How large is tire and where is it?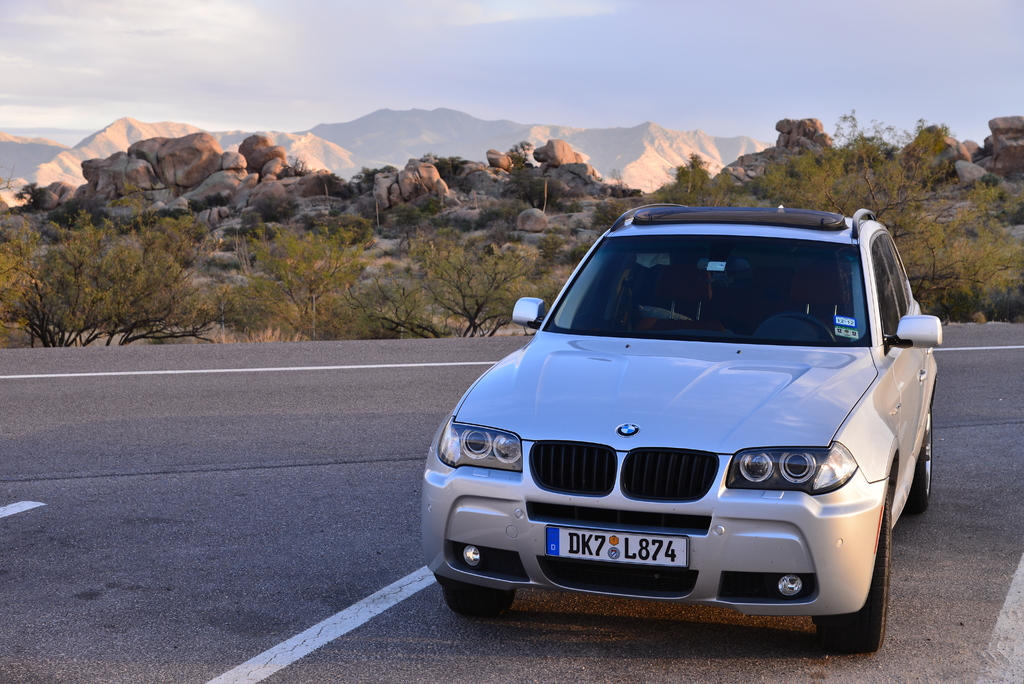
Bounding box: (805,489,900,660).
